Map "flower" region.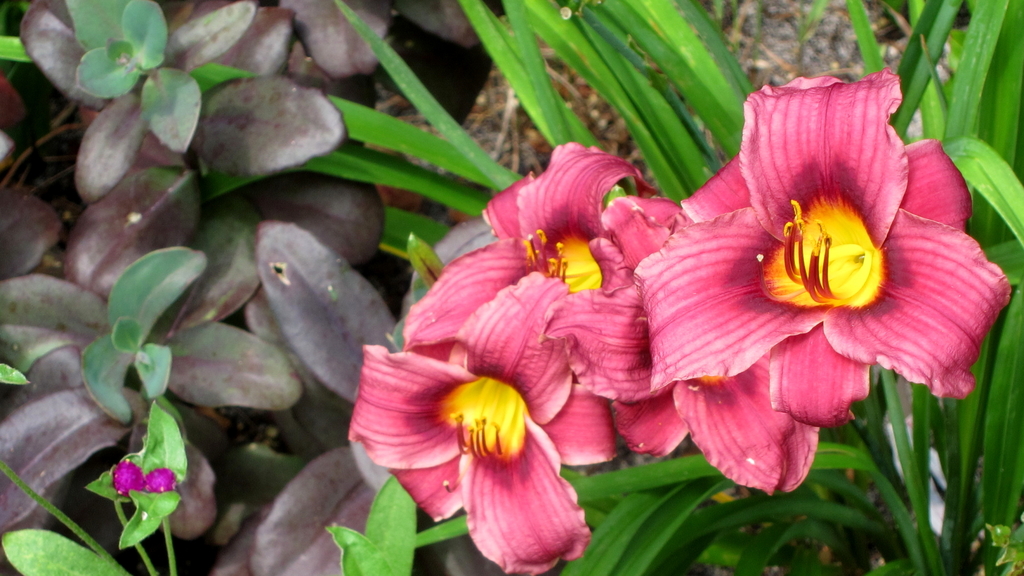
Mapped to select_region(343, 275, 620, 575).
